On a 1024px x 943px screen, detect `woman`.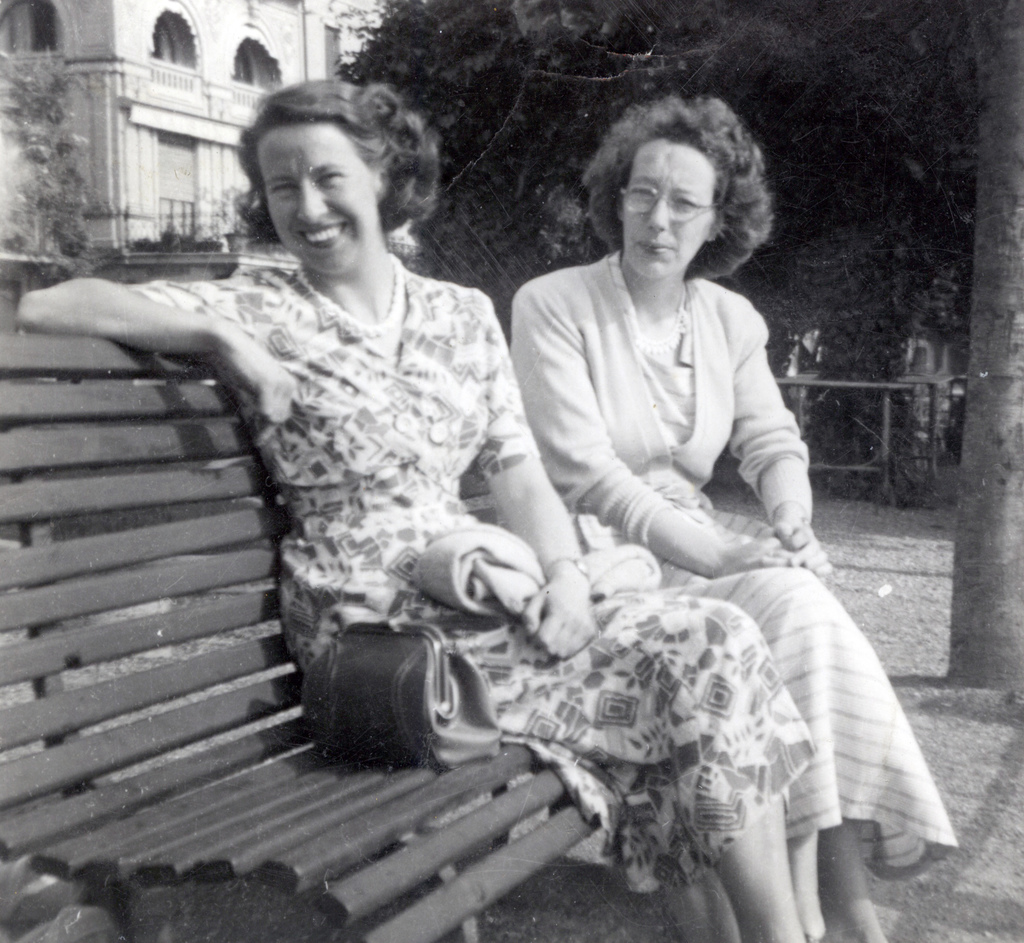
[left=0, top=50, right=857, bottom=941].
